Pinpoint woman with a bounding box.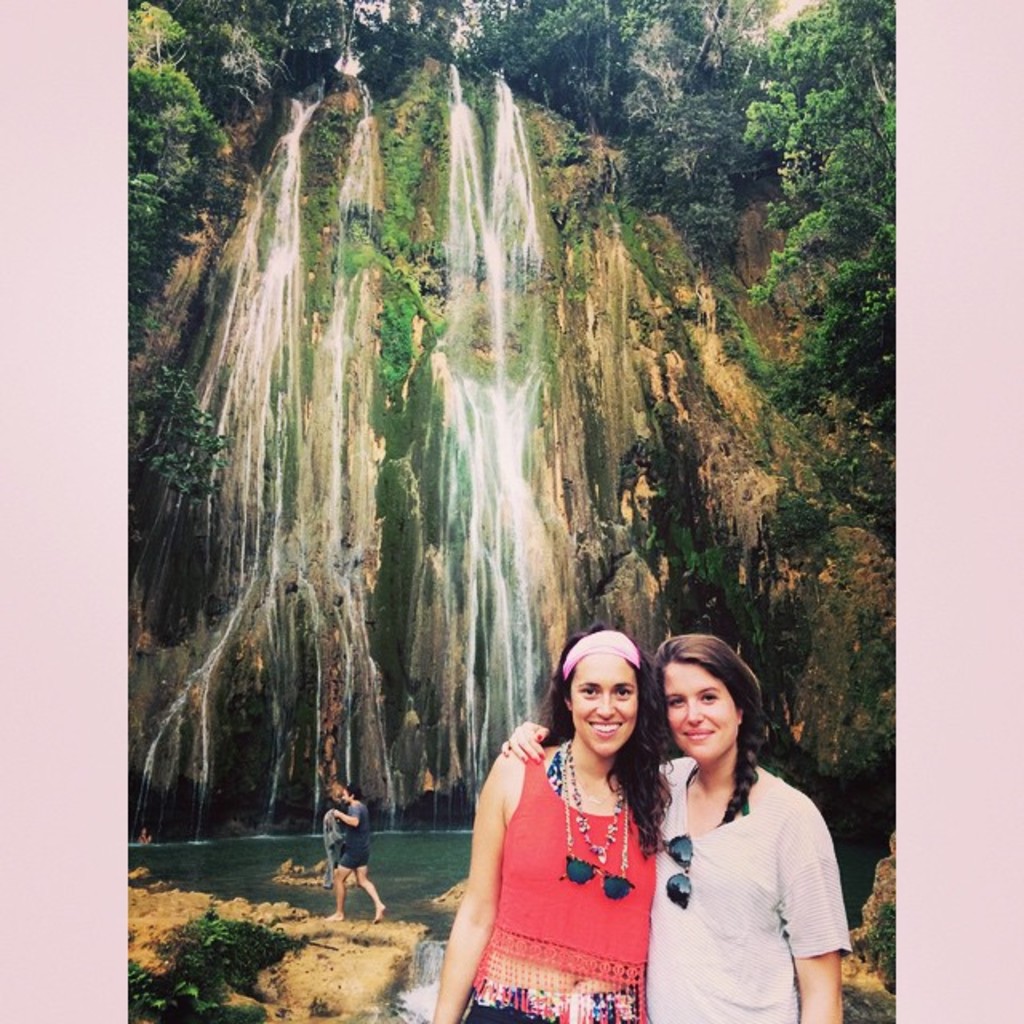
box=[630, 626, 856, 1013].
